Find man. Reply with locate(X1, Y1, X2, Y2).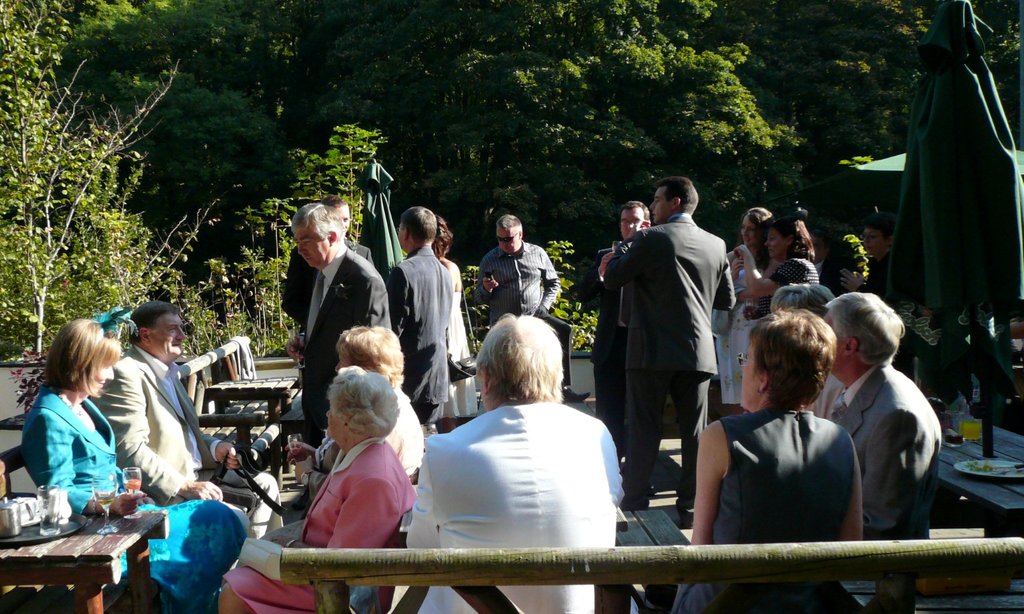
locate(285, 201, 390, 442).
